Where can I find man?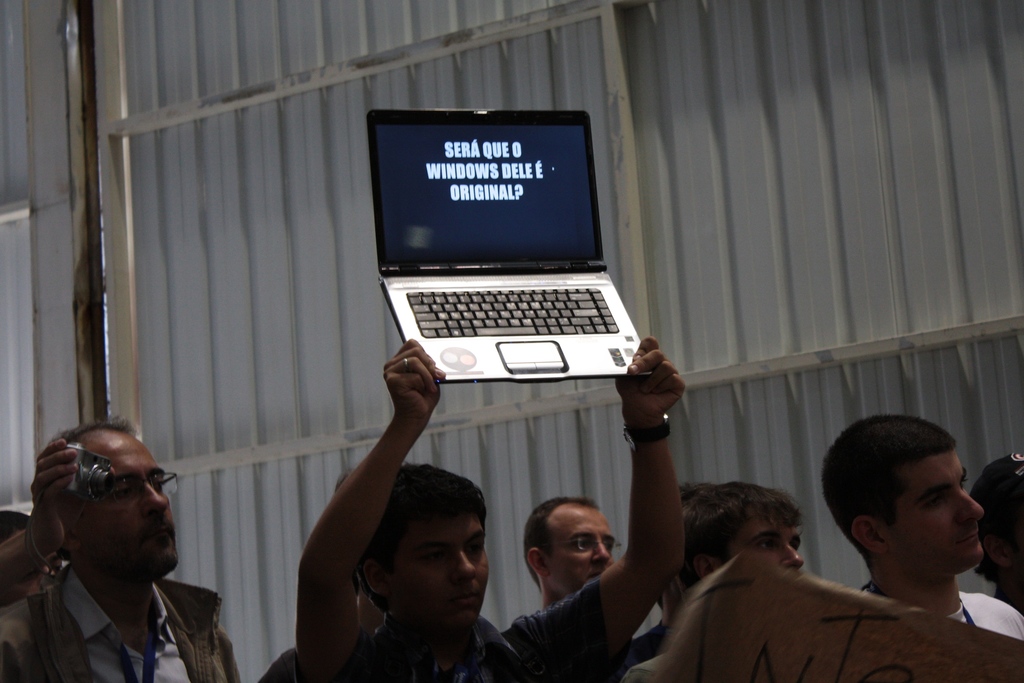
You can find it at (820, 415, 1023, 641).
